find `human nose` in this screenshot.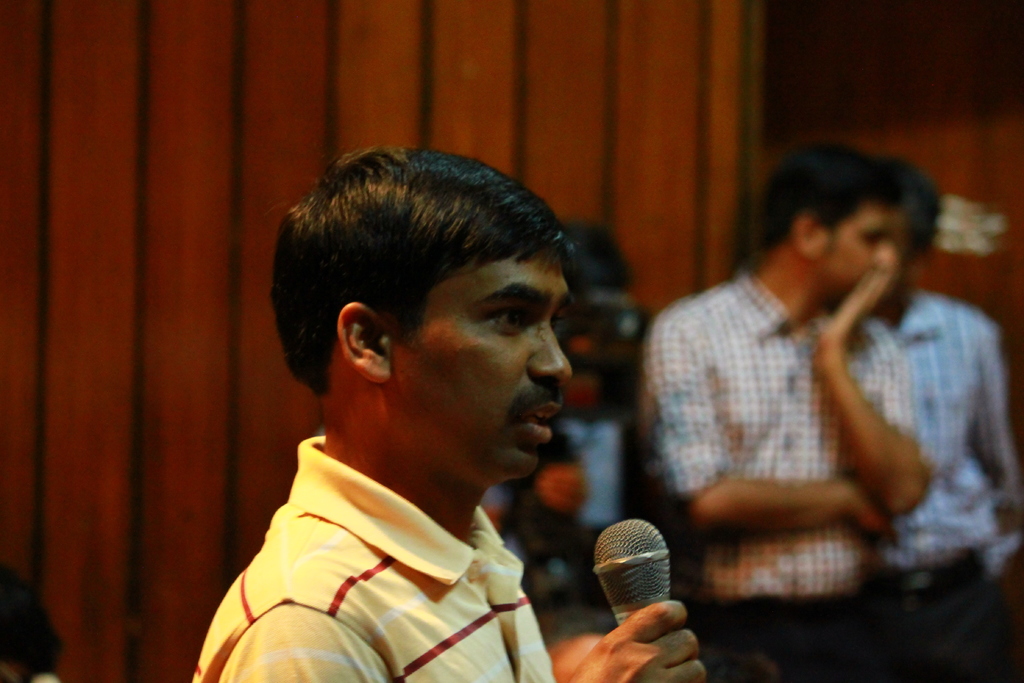
The bounding box for `human nose` is 524, 321, 572, 386.
